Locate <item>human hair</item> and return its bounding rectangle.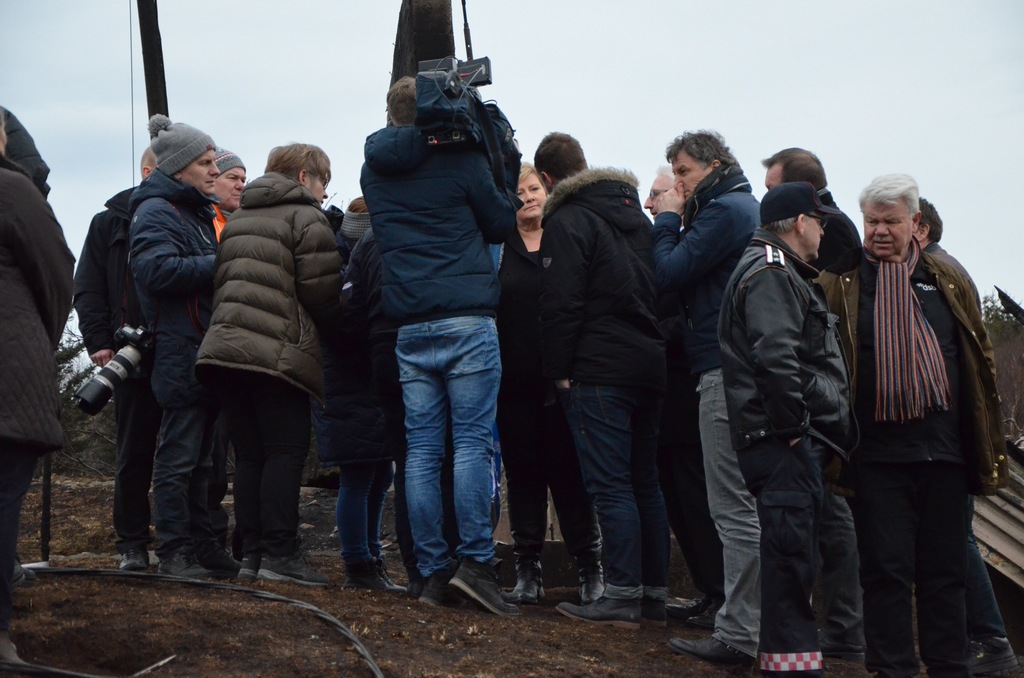
region(858, 170, 918, 215).
